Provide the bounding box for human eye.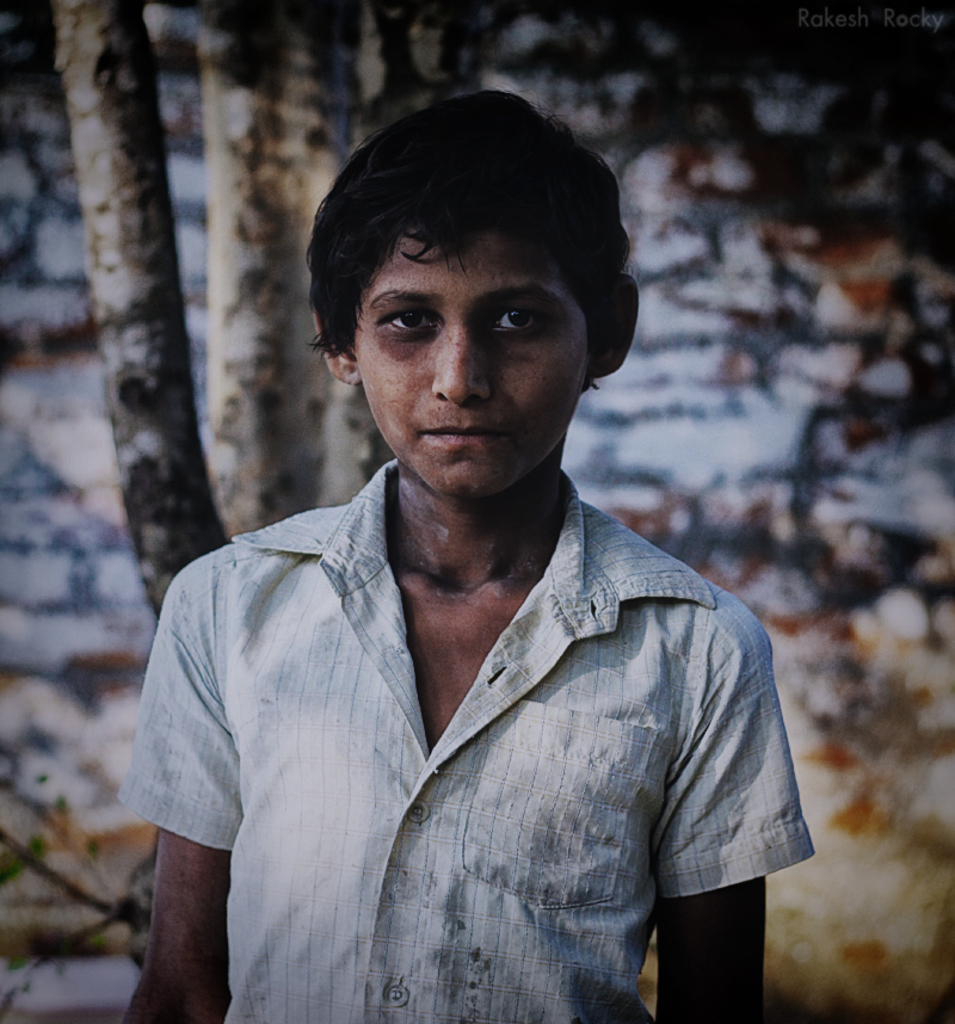
[x1=487, y1=298, x2=543, y2=340].
